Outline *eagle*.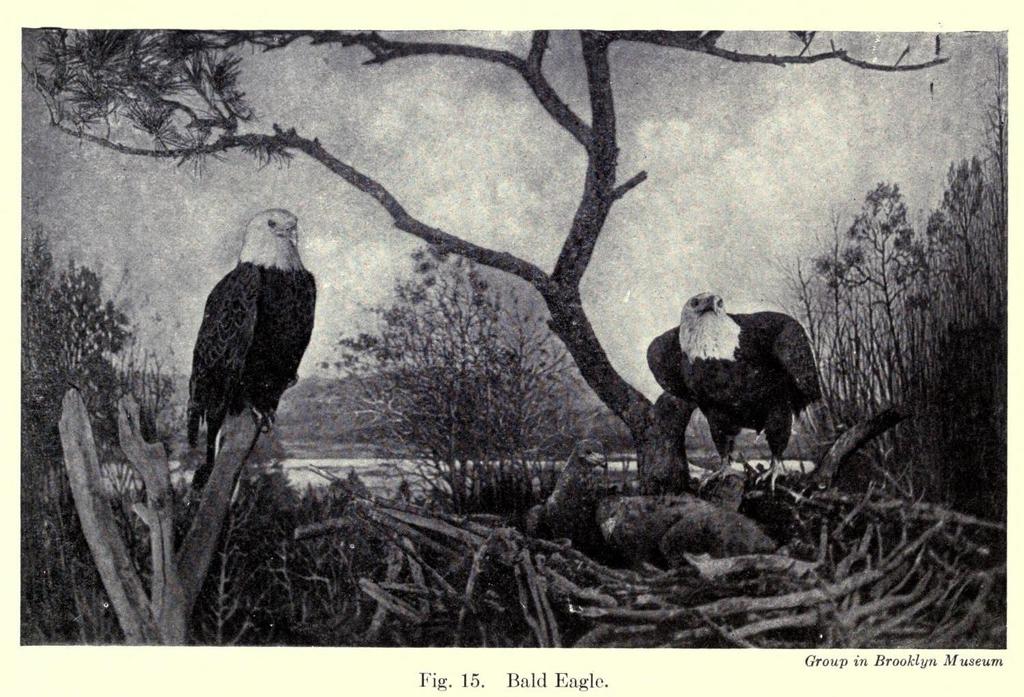
Outline: x1=188, y1=205, x2=317, y2=424.
